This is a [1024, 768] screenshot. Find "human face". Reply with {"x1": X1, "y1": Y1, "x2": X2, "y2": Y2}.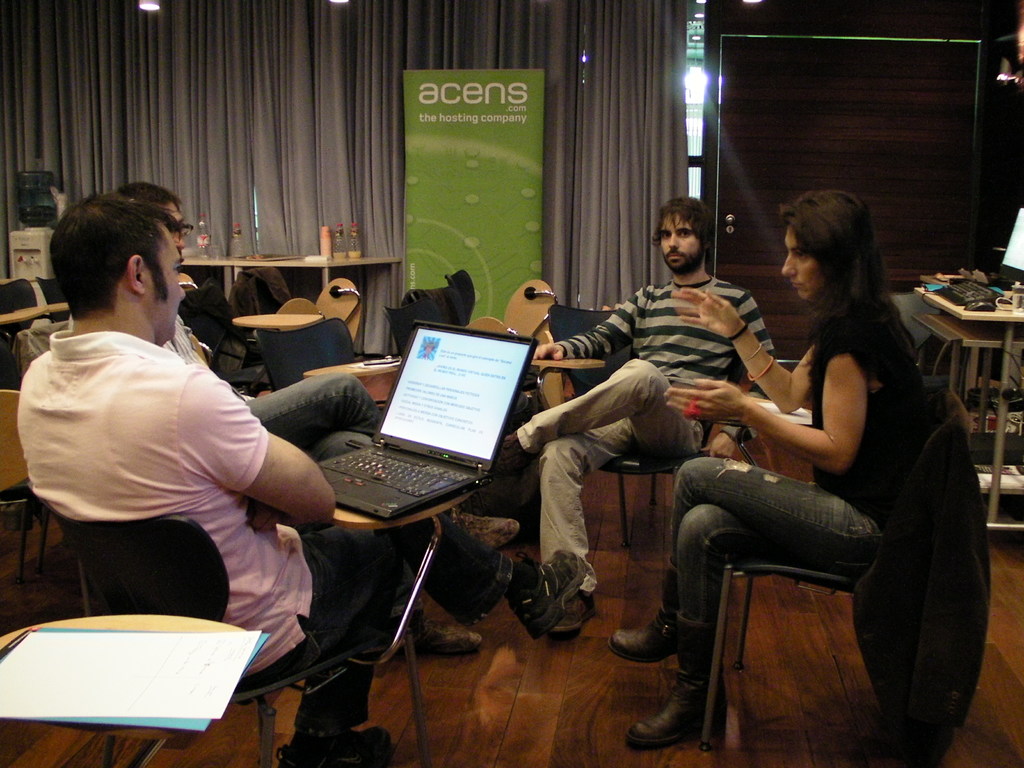
{"x1": 771, "y1": 212, "x2": 827, "y2": 323}.
